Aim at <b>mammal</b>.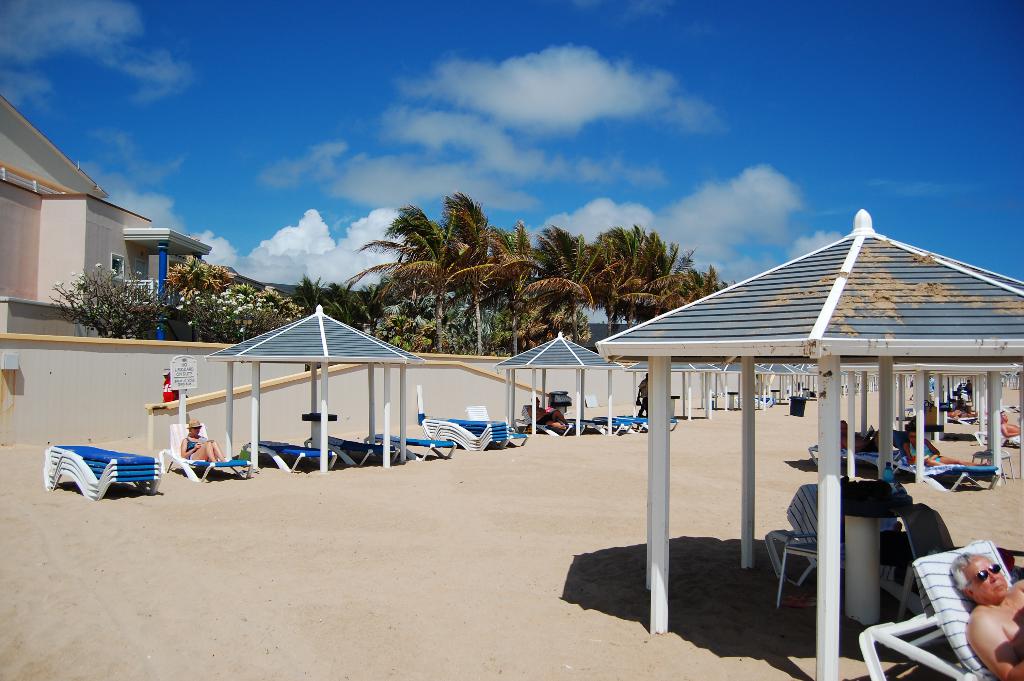
Aimed at <region>530, 396, 565, 431</region>.
